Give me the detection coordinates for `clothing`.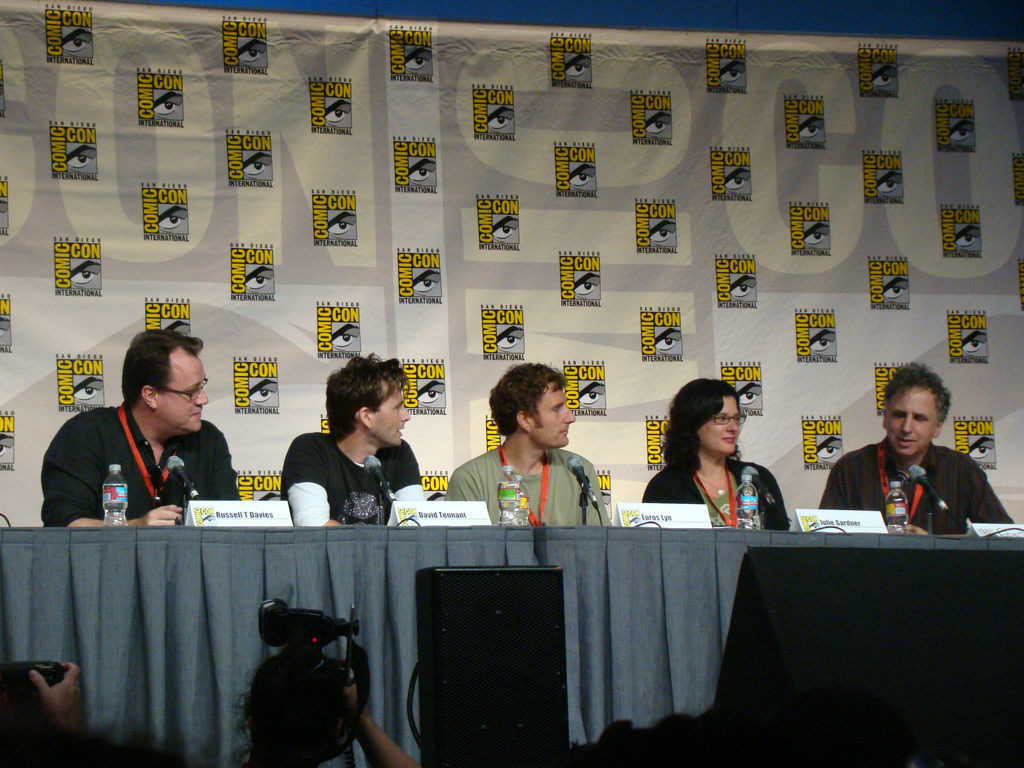
box(37, 410, 242, 511).
